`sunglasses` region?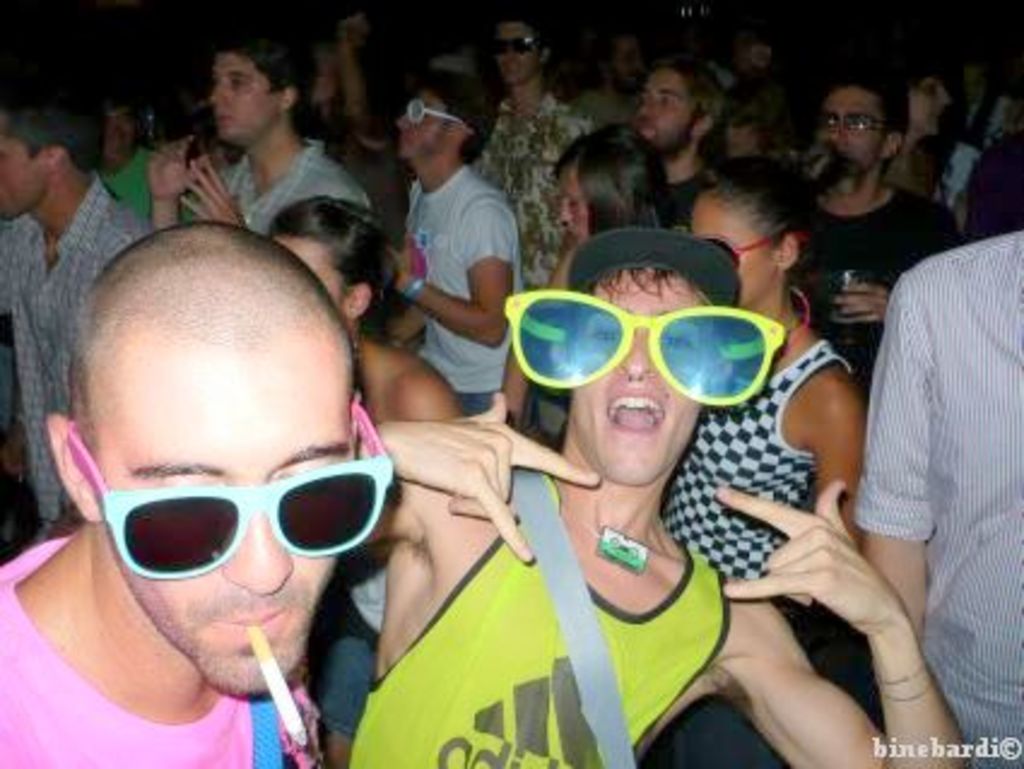
(496, 284, 788, 391)
